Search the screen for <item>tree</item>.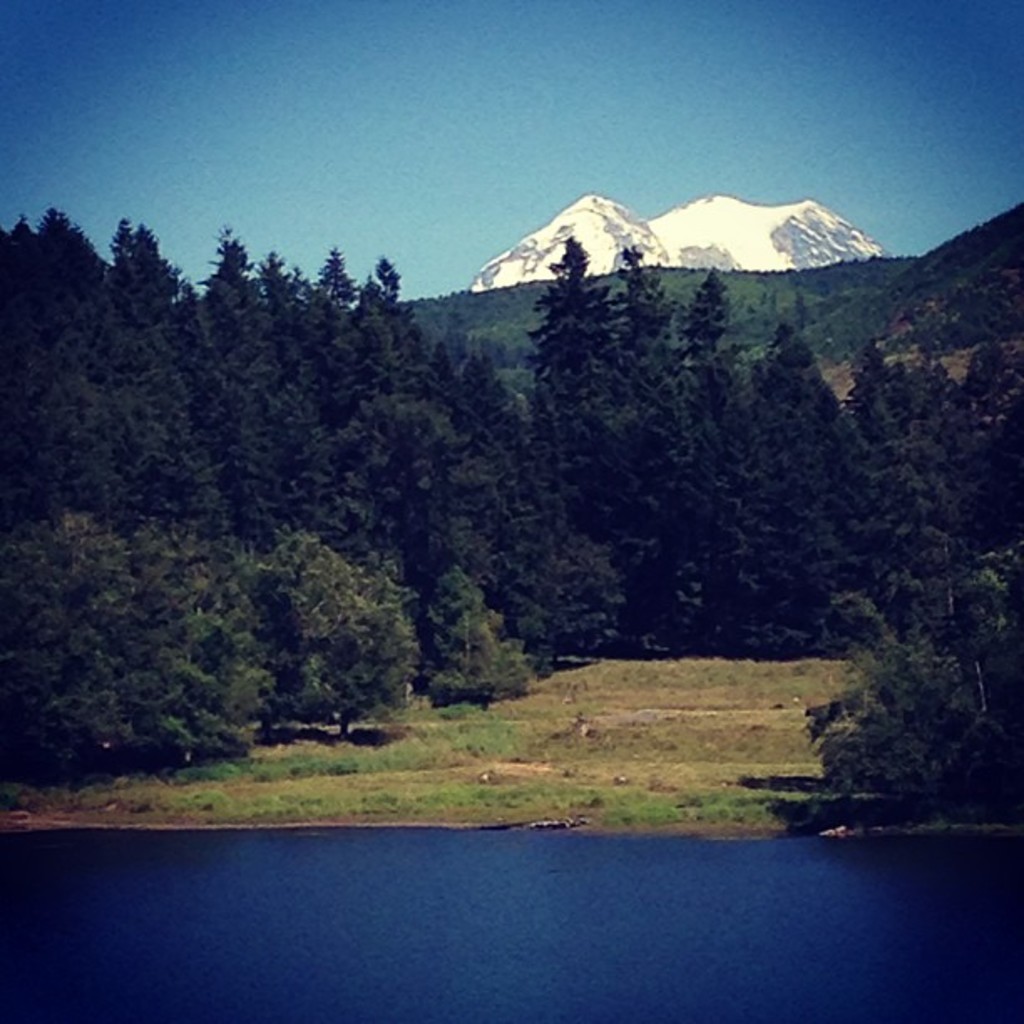
Found at (800, 552, 996, 822).
